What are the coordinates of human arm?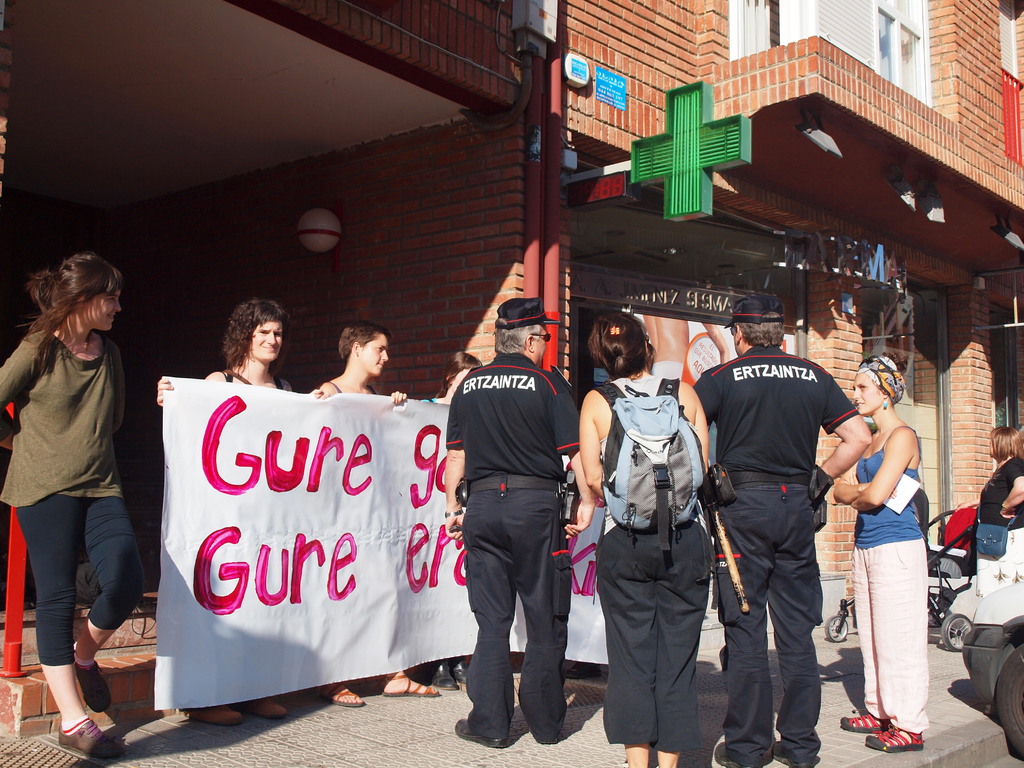
678, 363, 721, 479.
